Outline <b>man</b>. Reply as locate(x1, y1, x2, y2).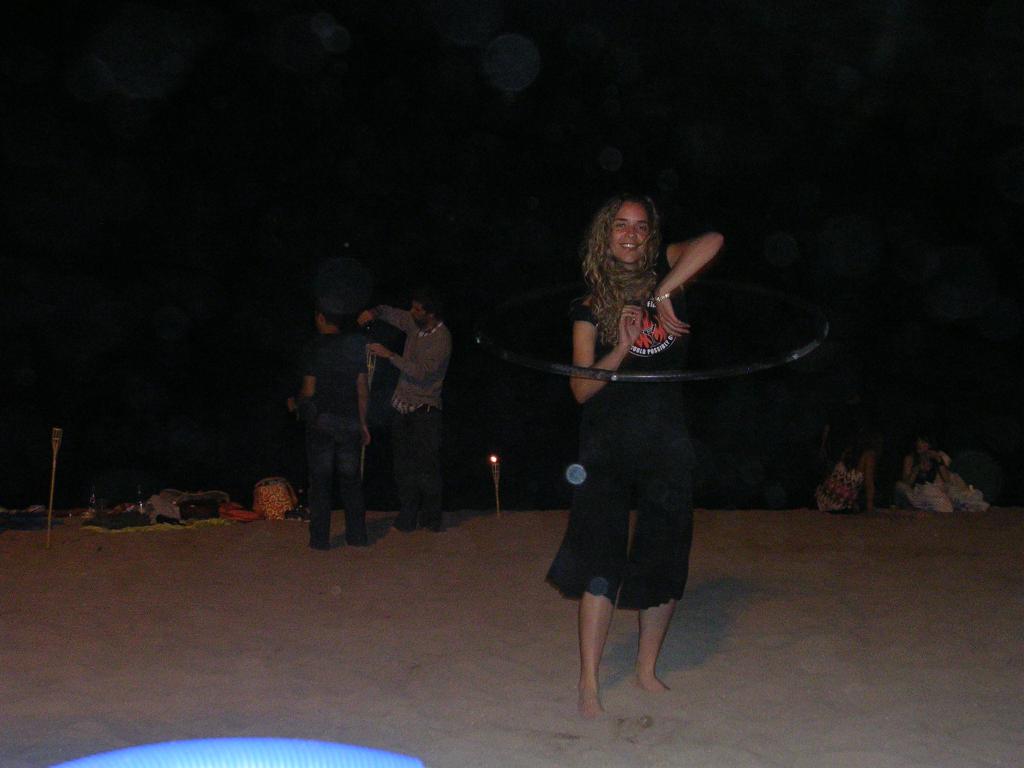
locate(281, 287, 380, 546).
